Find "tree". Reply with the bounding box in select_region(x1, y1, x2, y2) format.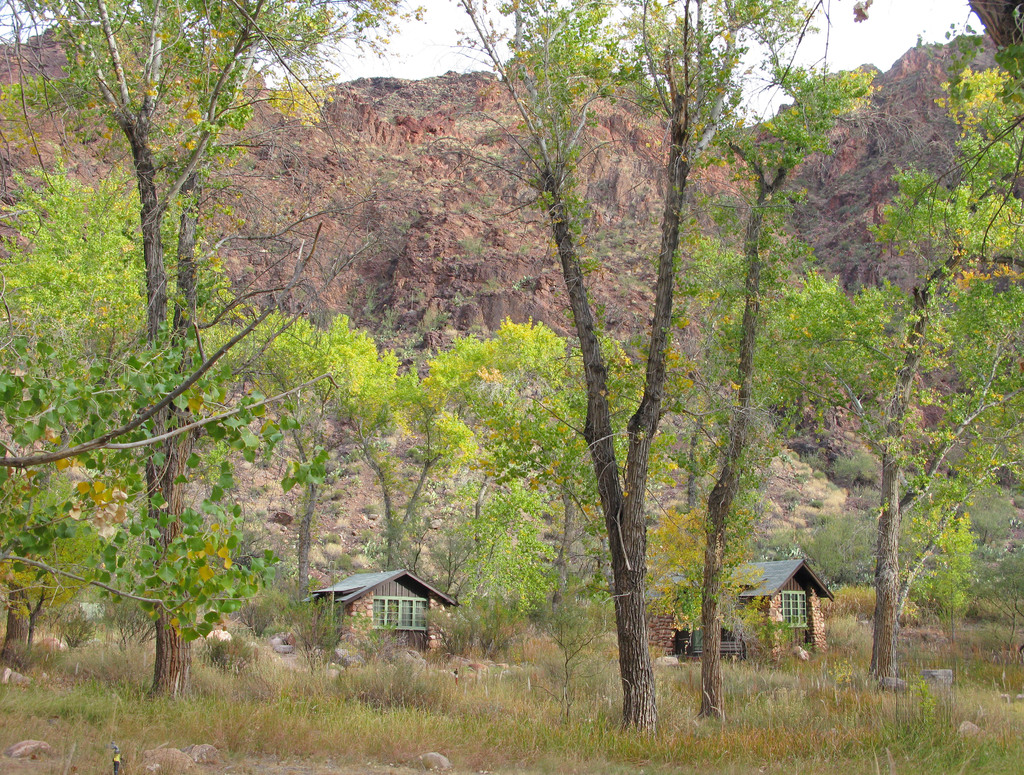
select_region(862, 0, 1023, 691).
